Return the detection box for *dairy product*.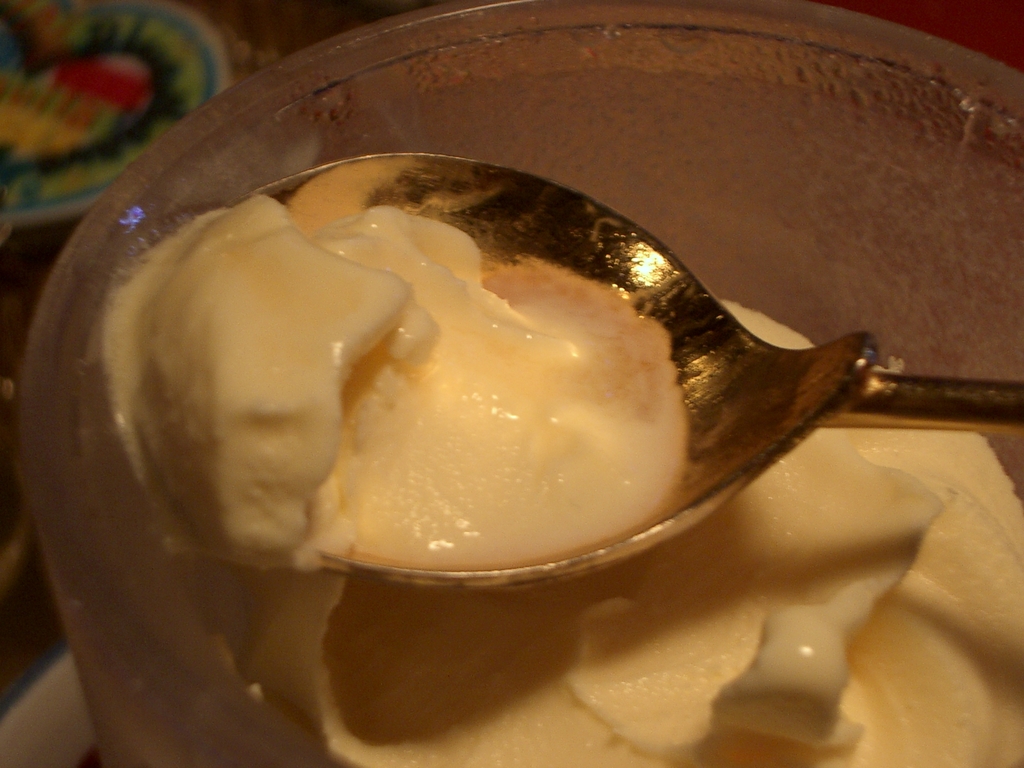
(x1=101, y1=318, x2=1023, y2=762).
